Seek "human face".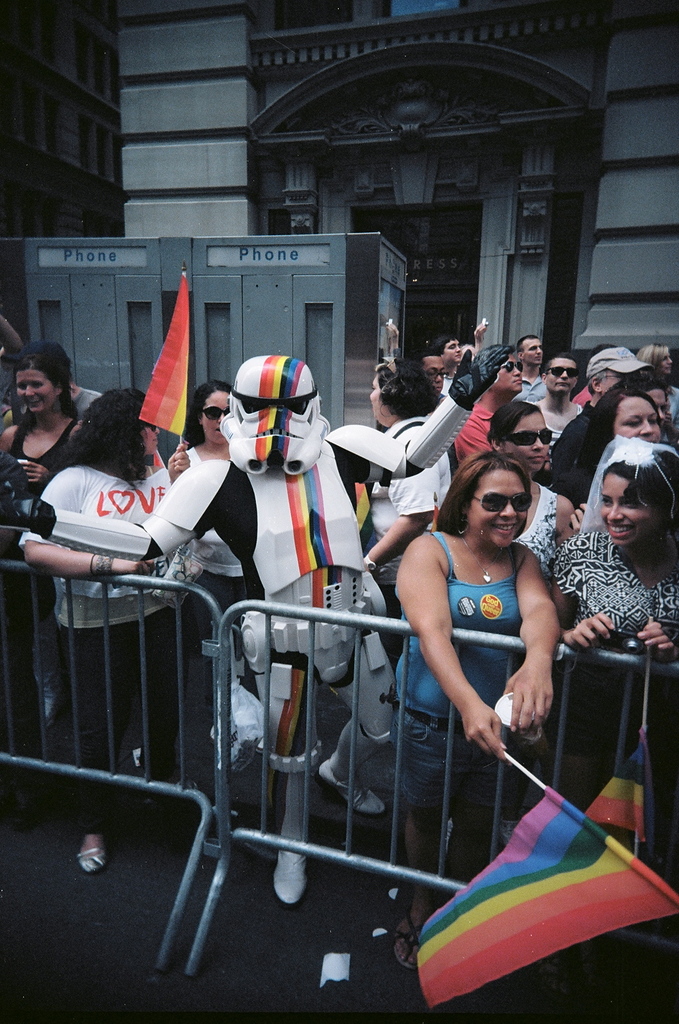
l=17, t=369, r=58, b=415.
